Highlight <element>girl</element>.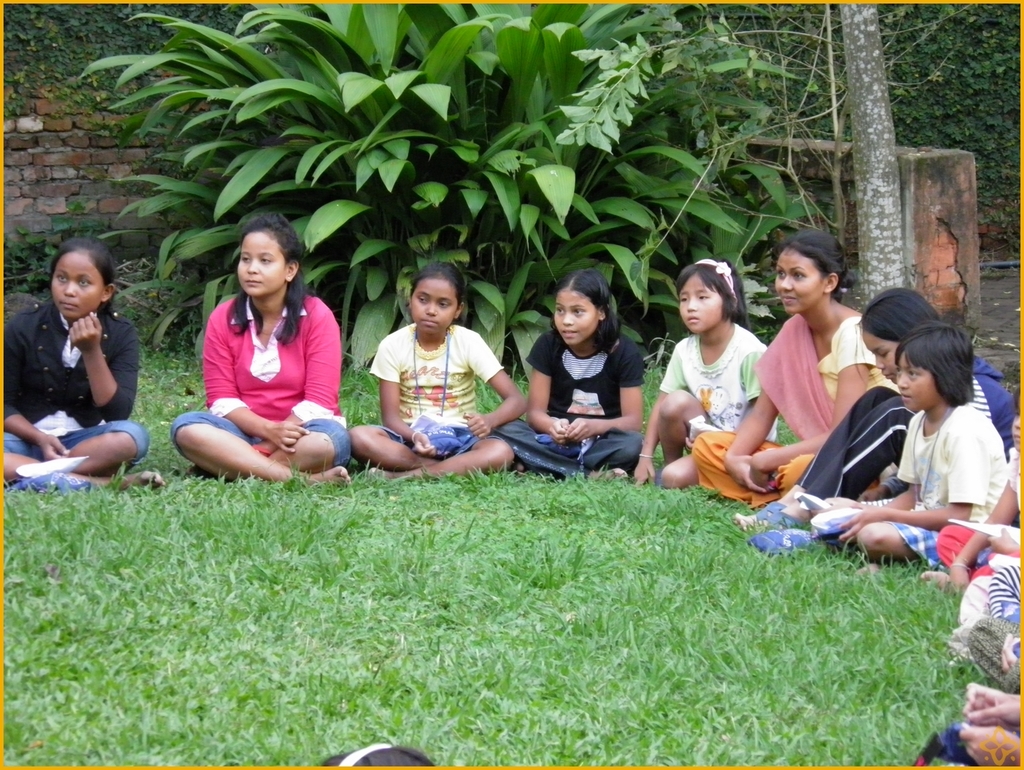
Highlighted region: (left=838, top=320, right=1013, bottom=559).
